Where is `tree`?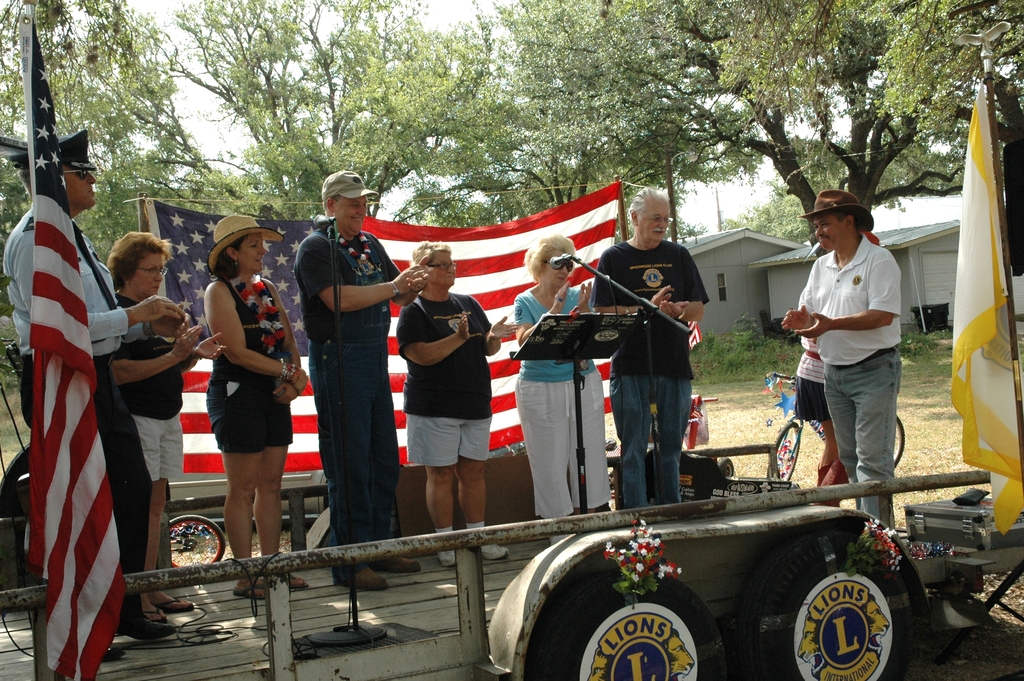
(0, 0, 278, 224).
